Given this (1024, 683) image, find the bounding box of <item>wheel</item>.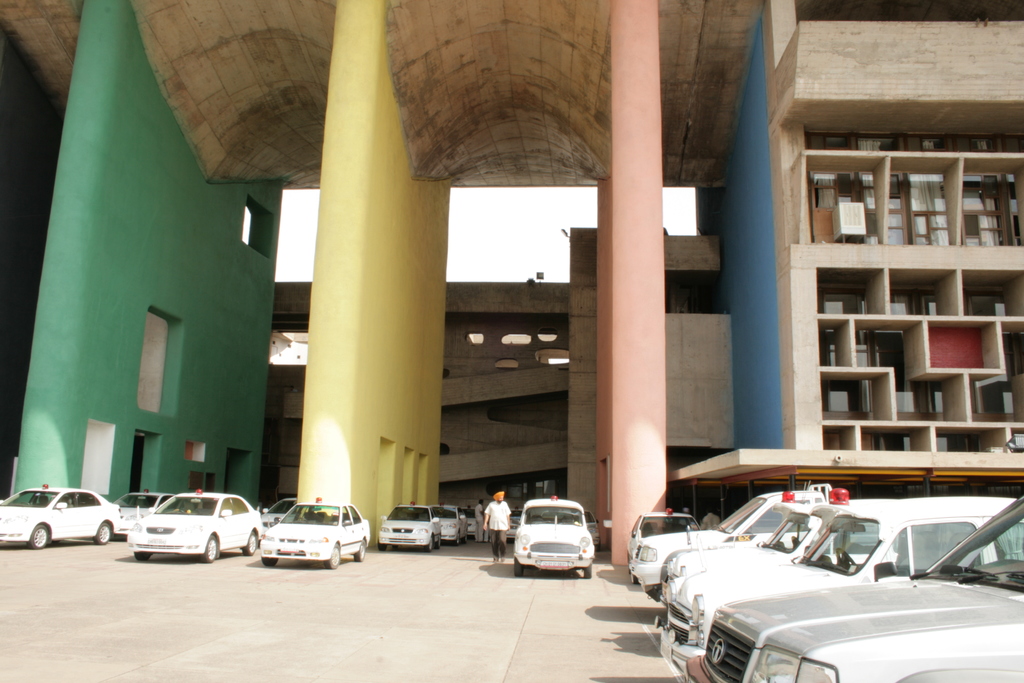
(196, 531, 223, 566).
